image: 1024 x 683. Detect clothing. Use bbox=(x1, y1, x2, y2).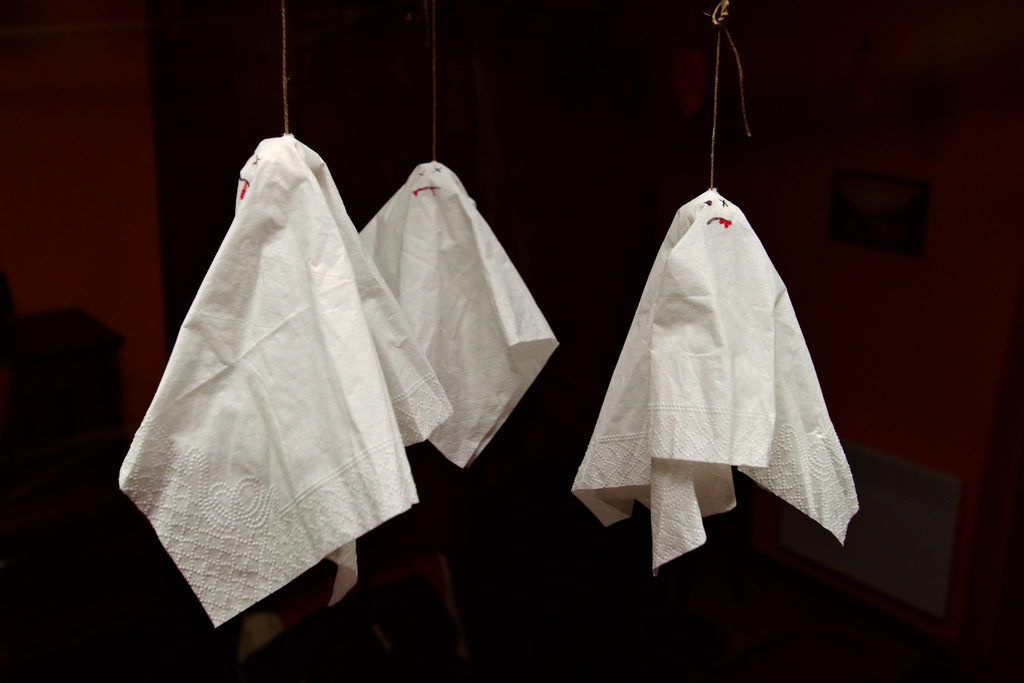
bbox=(570, 188, 859, 579).
